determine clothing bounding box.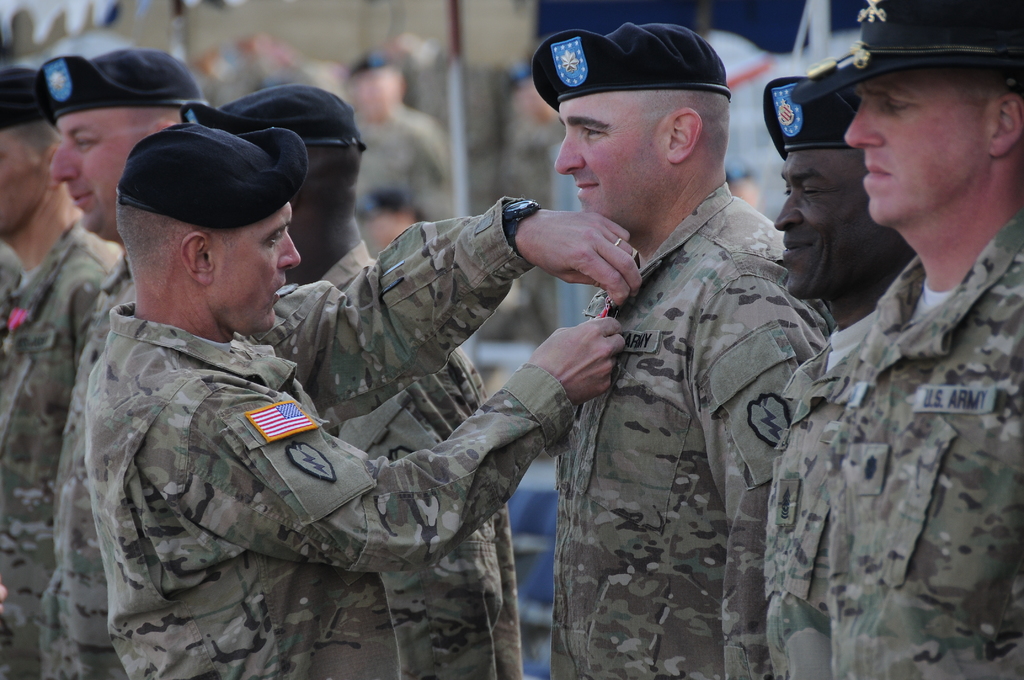
Determined: left=109, top=215, right=564, bottom=679.
